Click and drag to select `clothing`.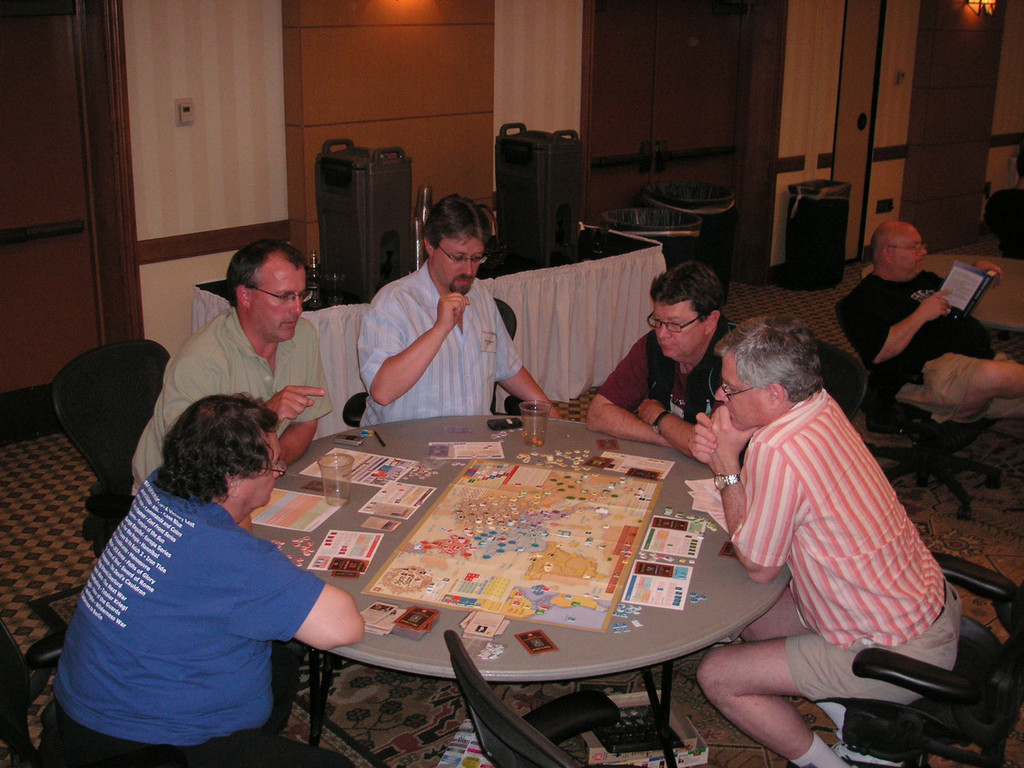
Selection: (left=722, top=381, right=961, bottom=712).
